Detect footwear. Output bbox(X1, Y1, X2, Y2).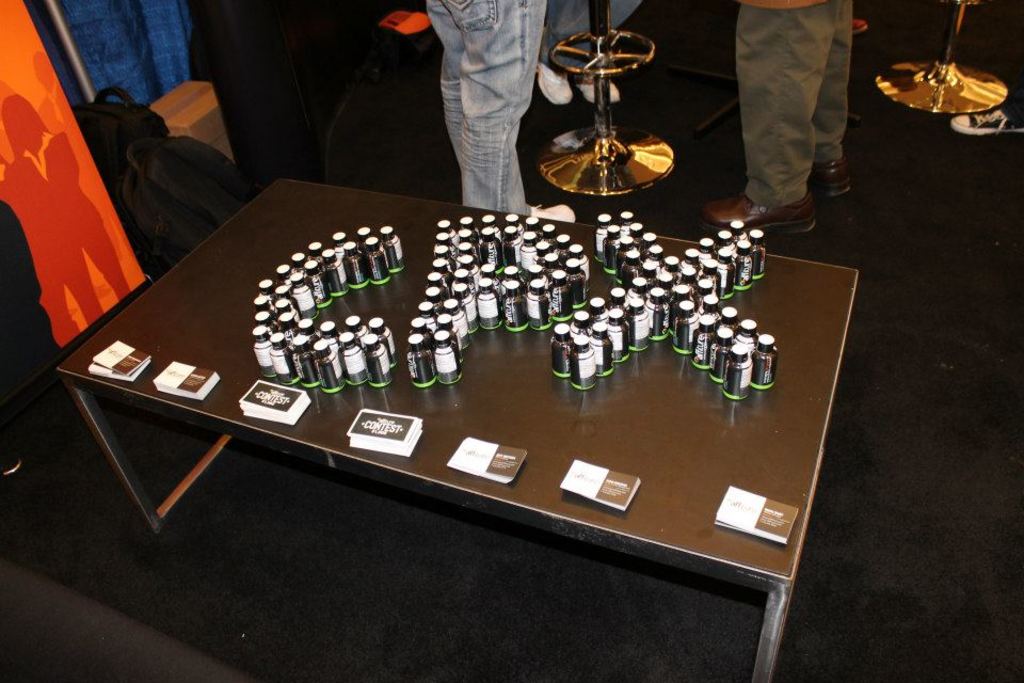
bbox(802, 161, 853, 197).
